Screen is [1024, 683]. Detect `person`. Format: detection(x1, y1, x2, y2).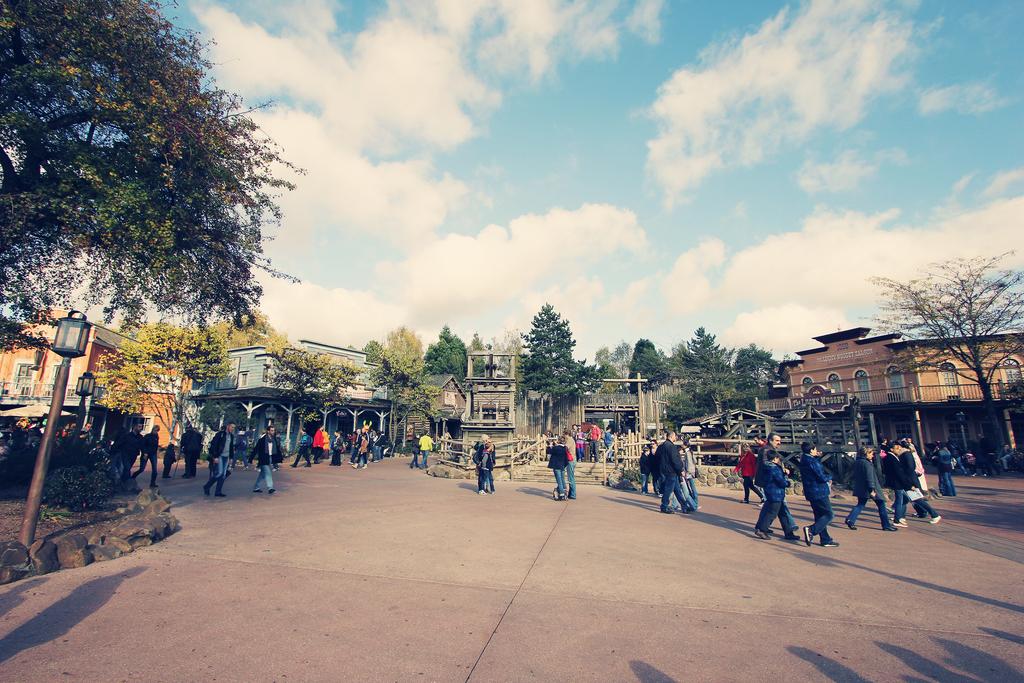
detection(999, 443, 1016, 469).
